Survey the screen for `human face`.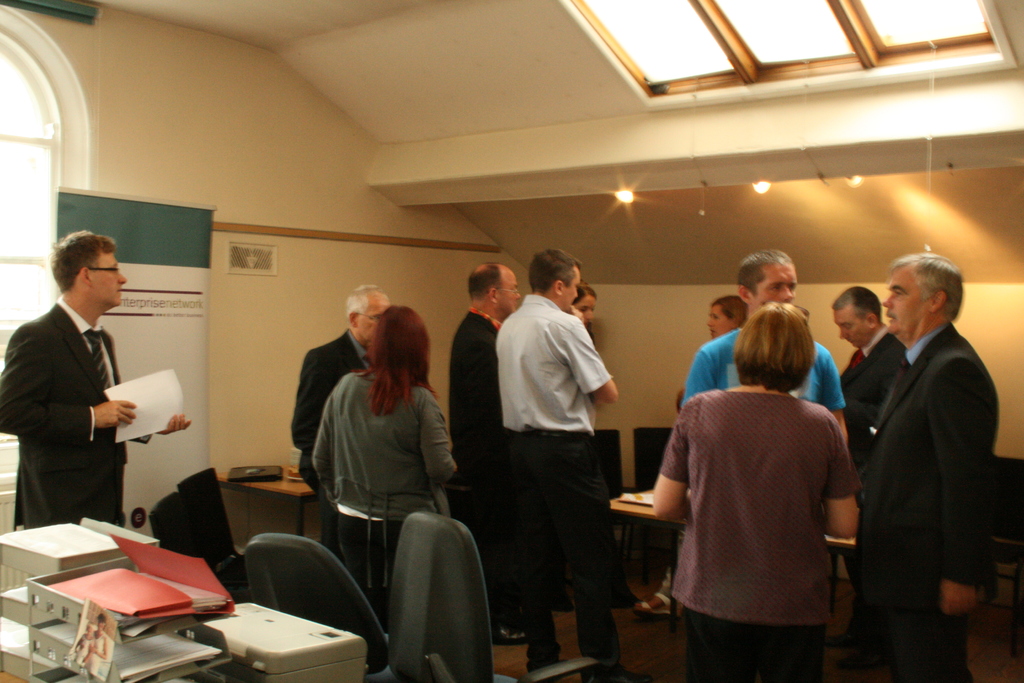
Survey found: box(708, 307, 736, 340).
